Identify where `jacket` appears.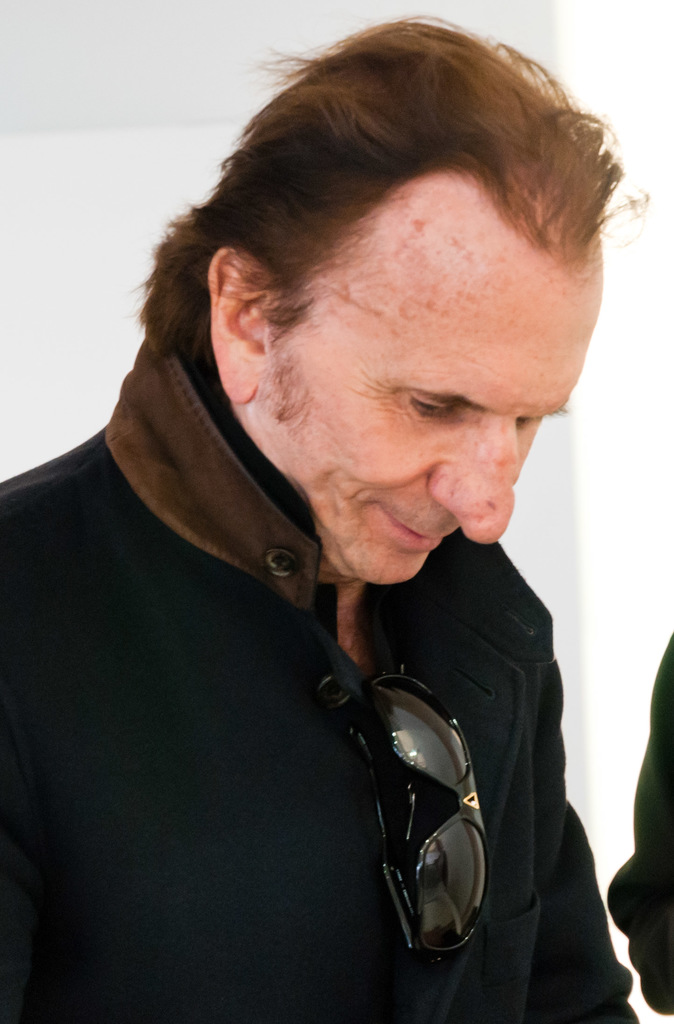
Appears at {"left": 0, "top": 206, "right": 655, "bottom": 1021}.
